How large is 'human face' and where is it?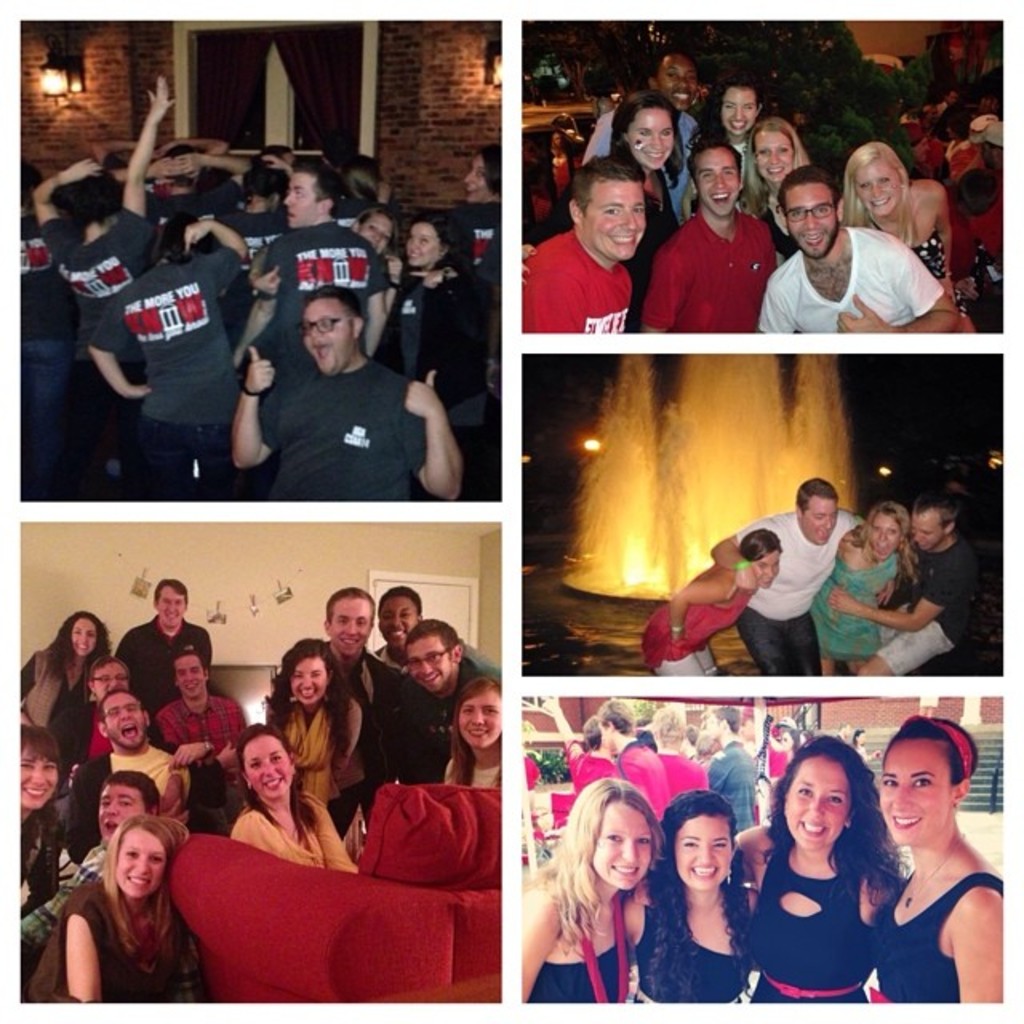
Bounding box: bbox=[594, 798, 648, 894].
